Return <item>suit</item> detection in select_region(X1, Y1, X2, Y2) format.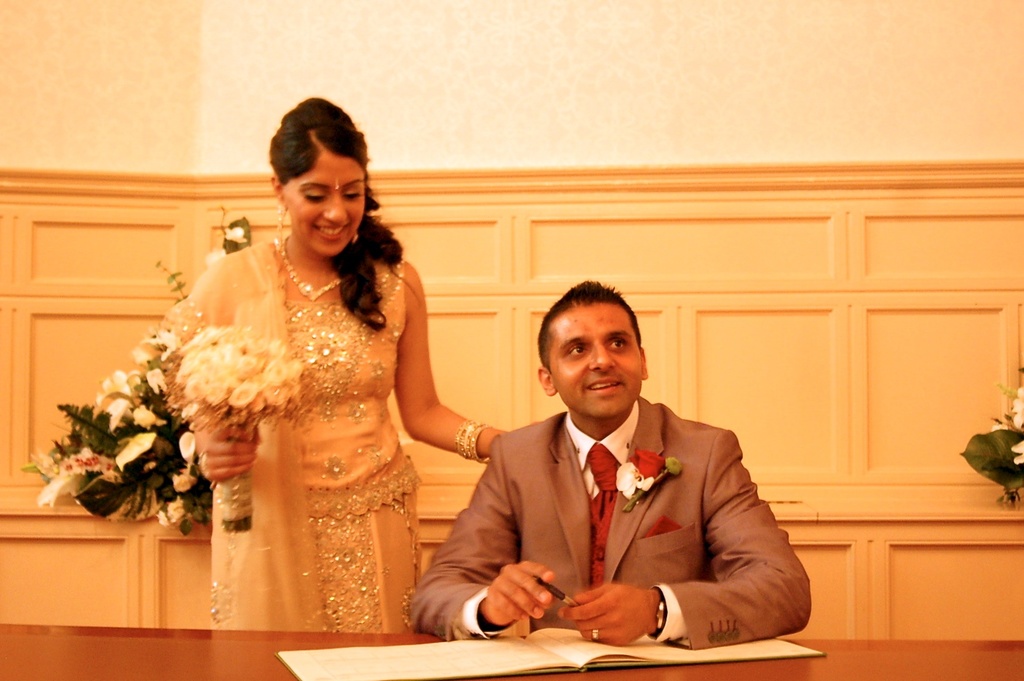
select_region(455, 380, 775, 650).
